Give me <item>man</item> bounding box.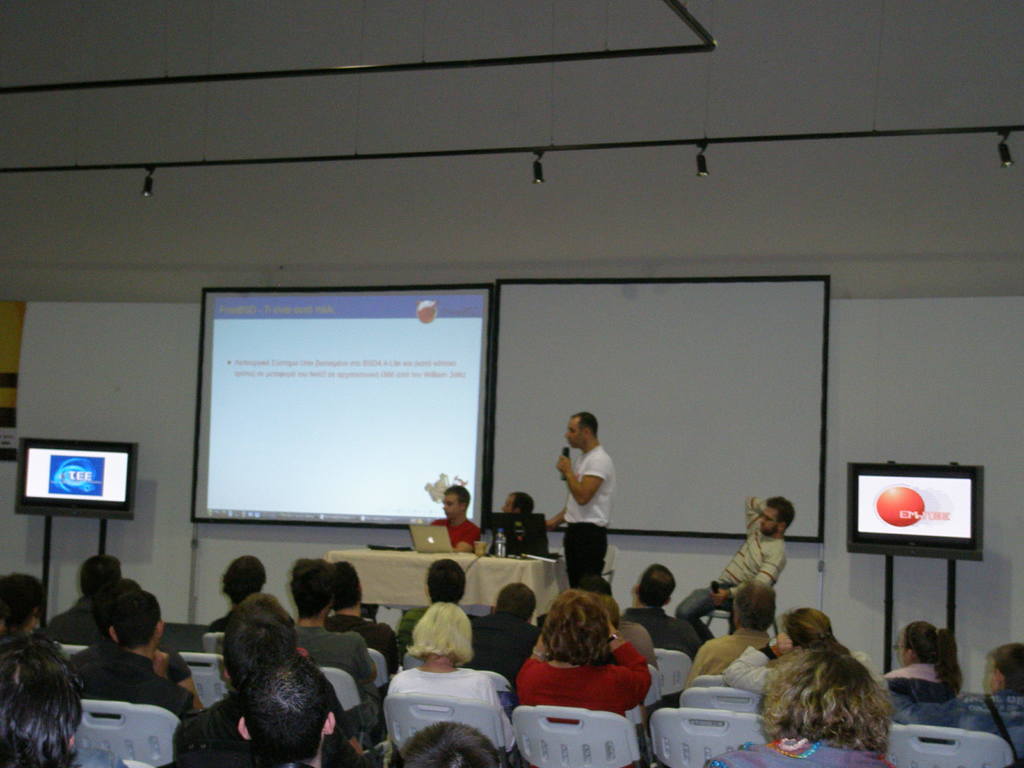
bbox(674, 495, 799, 645).
